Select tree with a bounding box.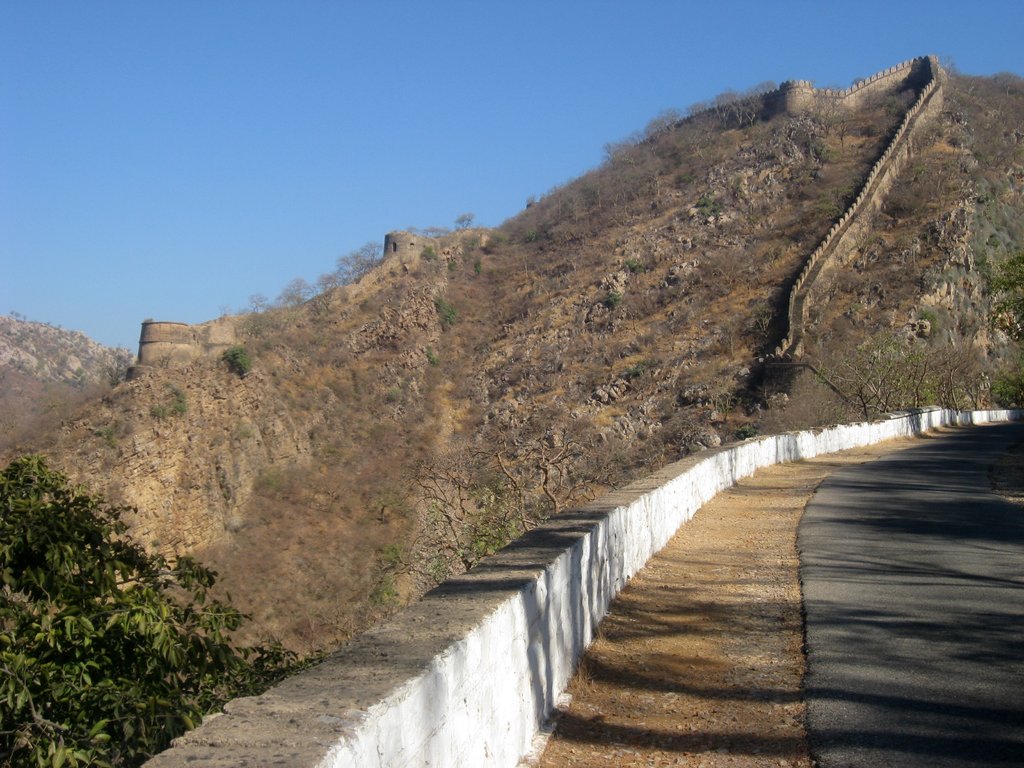
(left=976, top=266, right=1023, bottom=352).
